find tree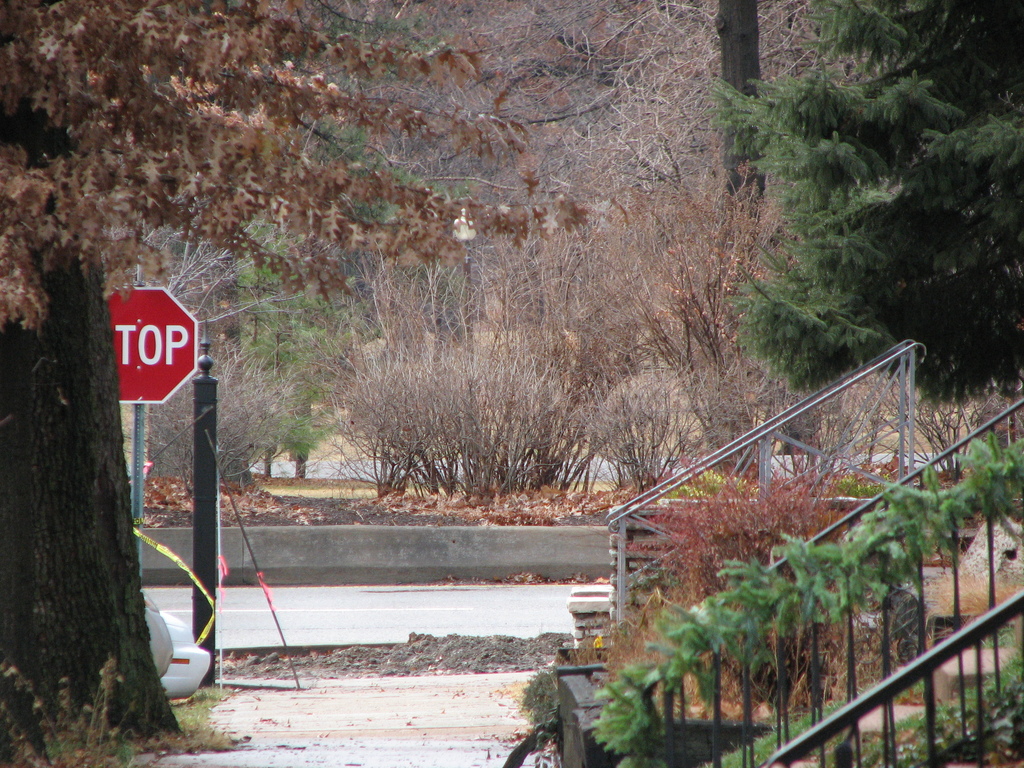
crop(701, 1, 1023, 409)
